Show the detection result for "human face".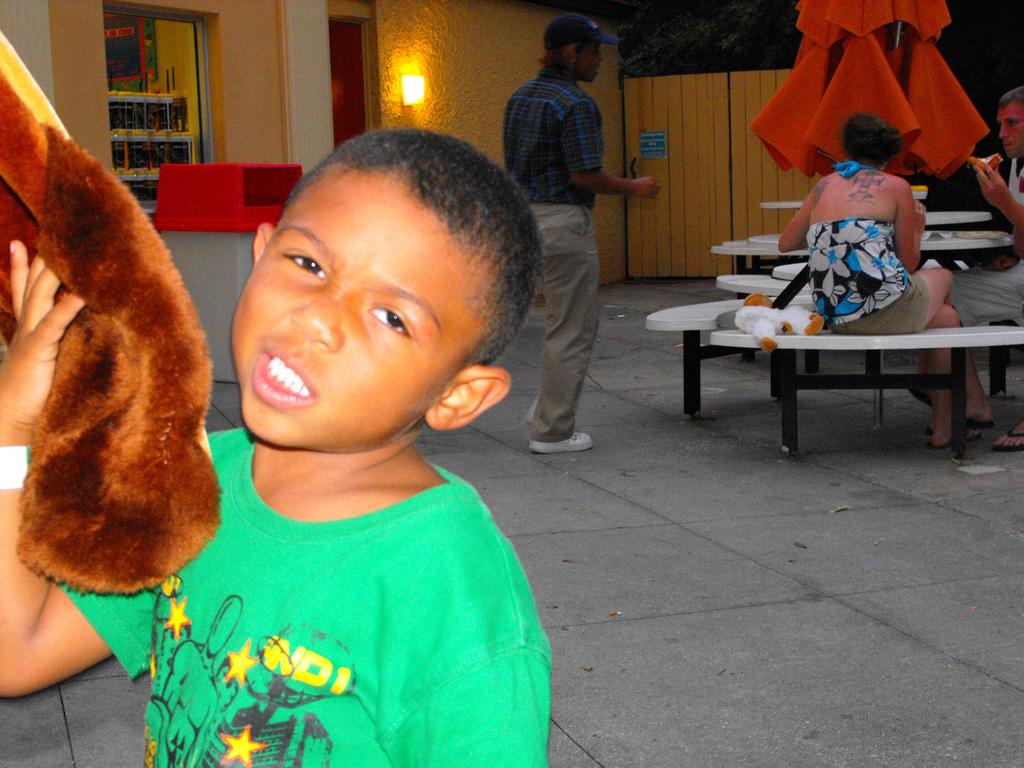
{"x1": 991, "y1": 100, "x2": 1023, "y2": 154}.
